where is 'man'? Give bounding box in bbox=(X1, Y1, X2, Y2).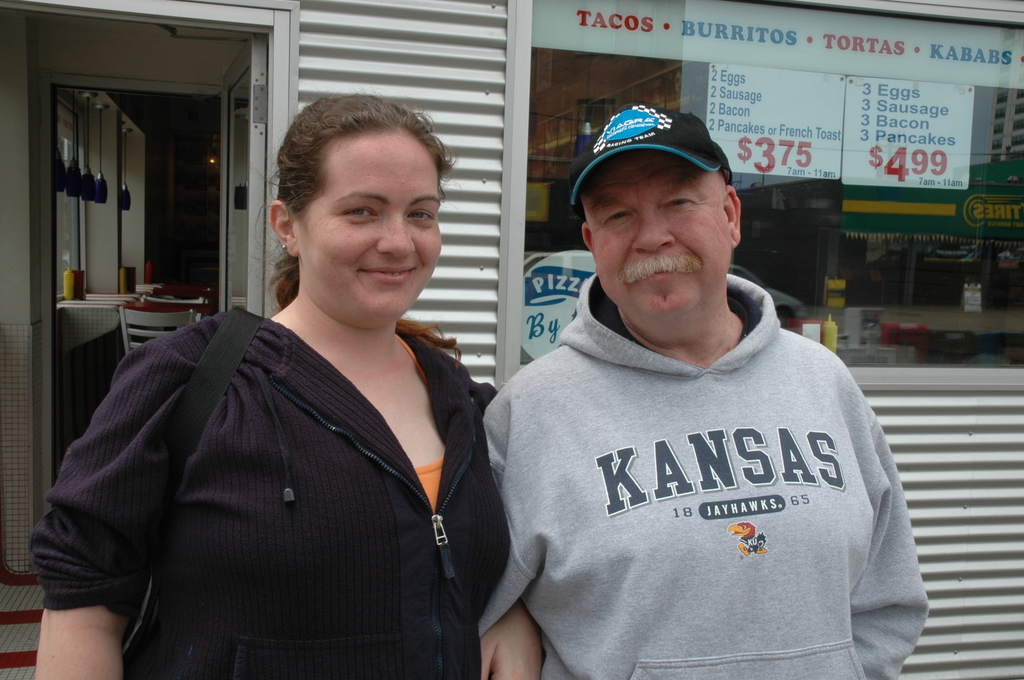
bbox=(470, 70, 926, 679).
